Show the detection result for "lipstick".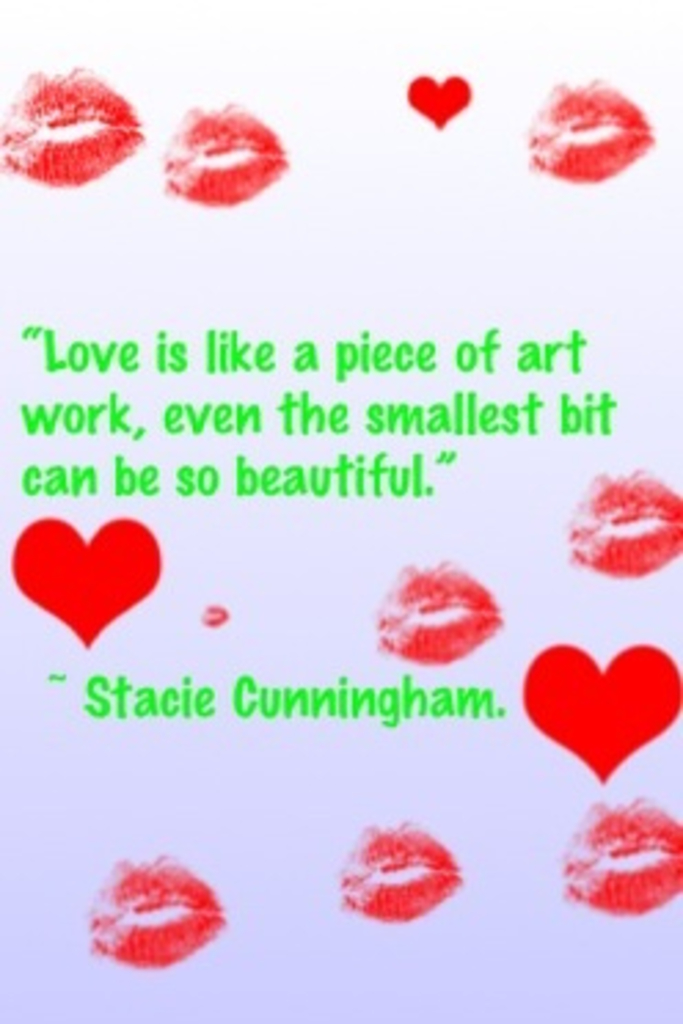
crop(0, 69, 138, 187).
